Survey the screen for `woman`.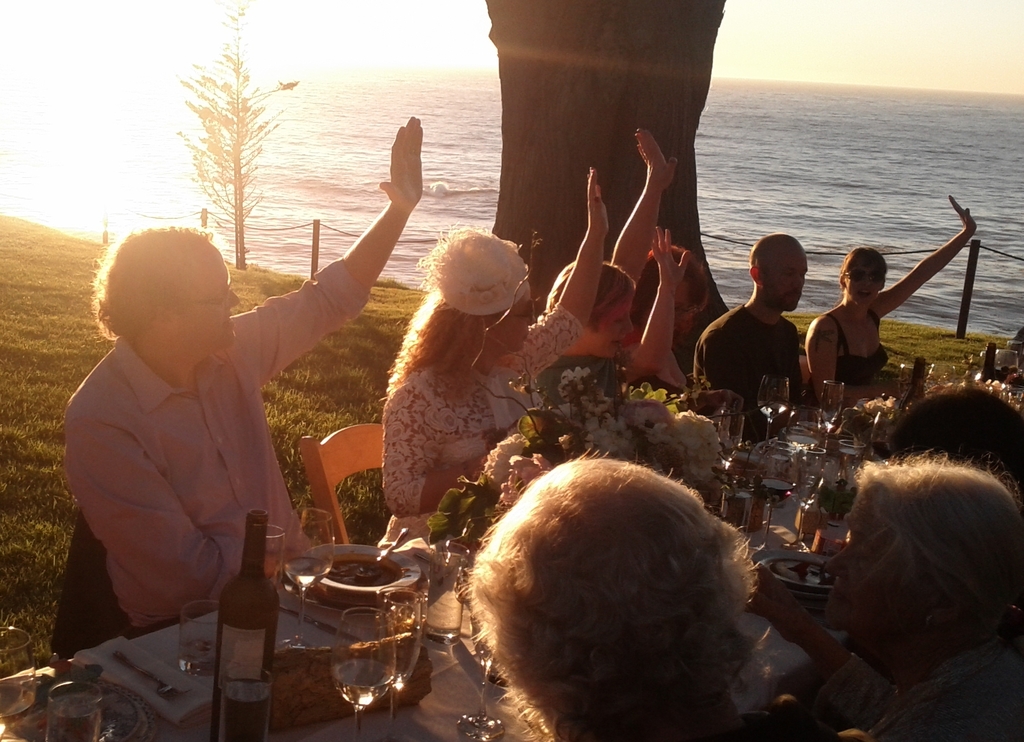
Survey found: rect(751, 448, 1023, 741).
